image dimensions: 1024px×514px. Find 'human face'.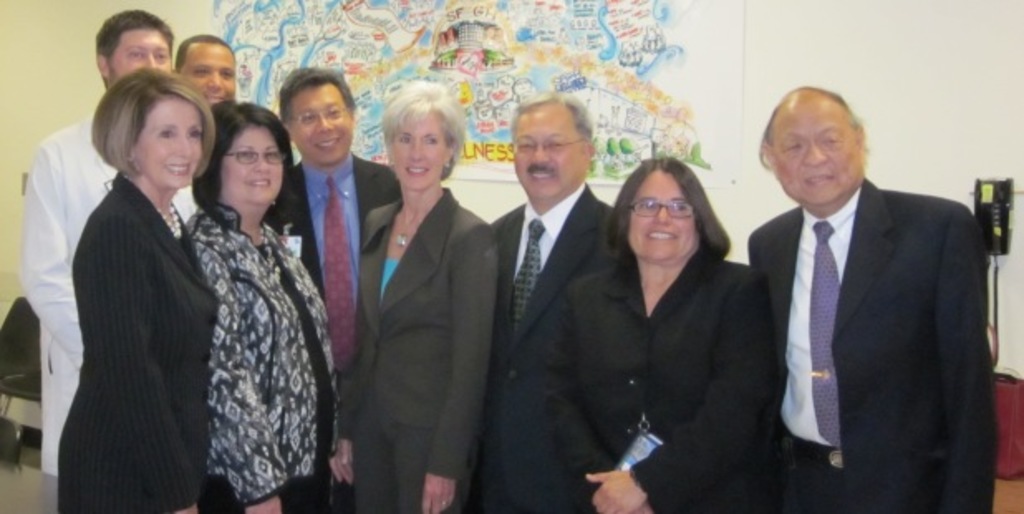
(623, 169, 699, 264).
